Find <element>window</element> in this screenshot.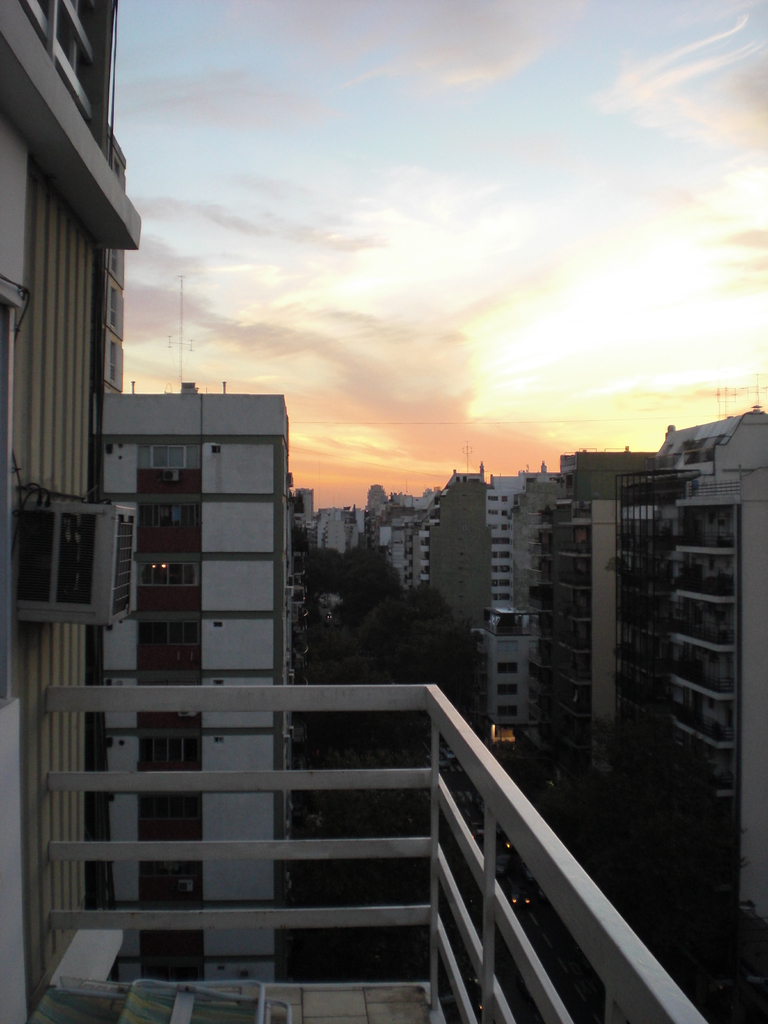
The bounding box for <element>window</element> is detection(503, 505, 510, 517).
